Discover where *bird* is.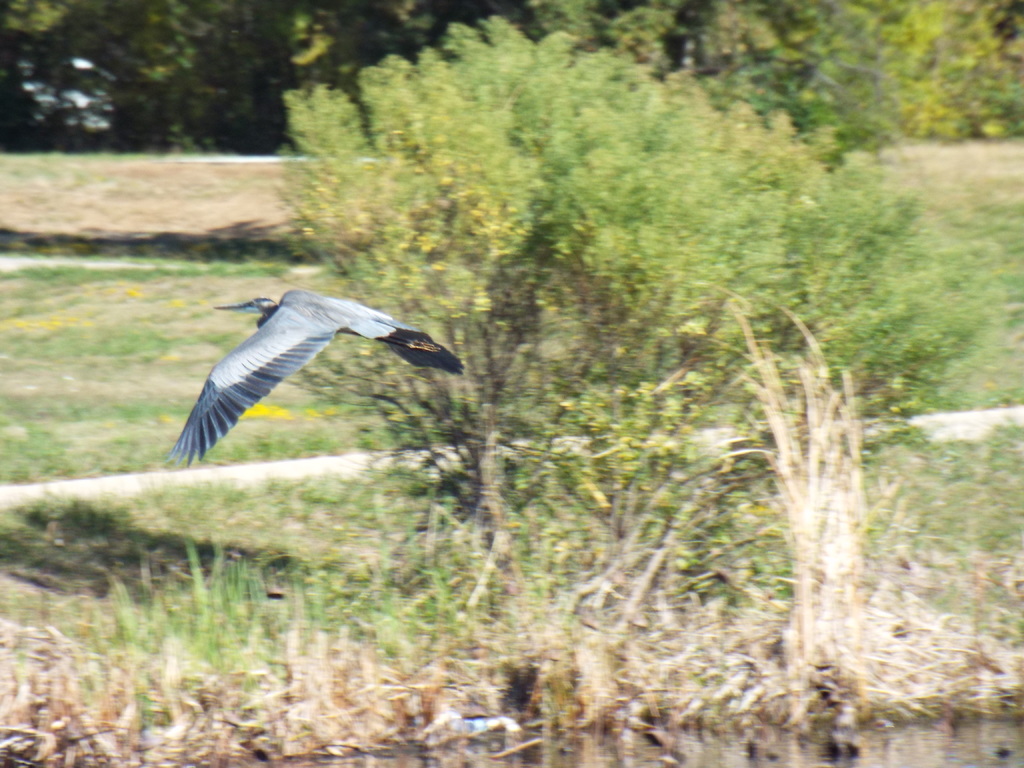
Discovered at bbox(151, 291, 438, 452).
